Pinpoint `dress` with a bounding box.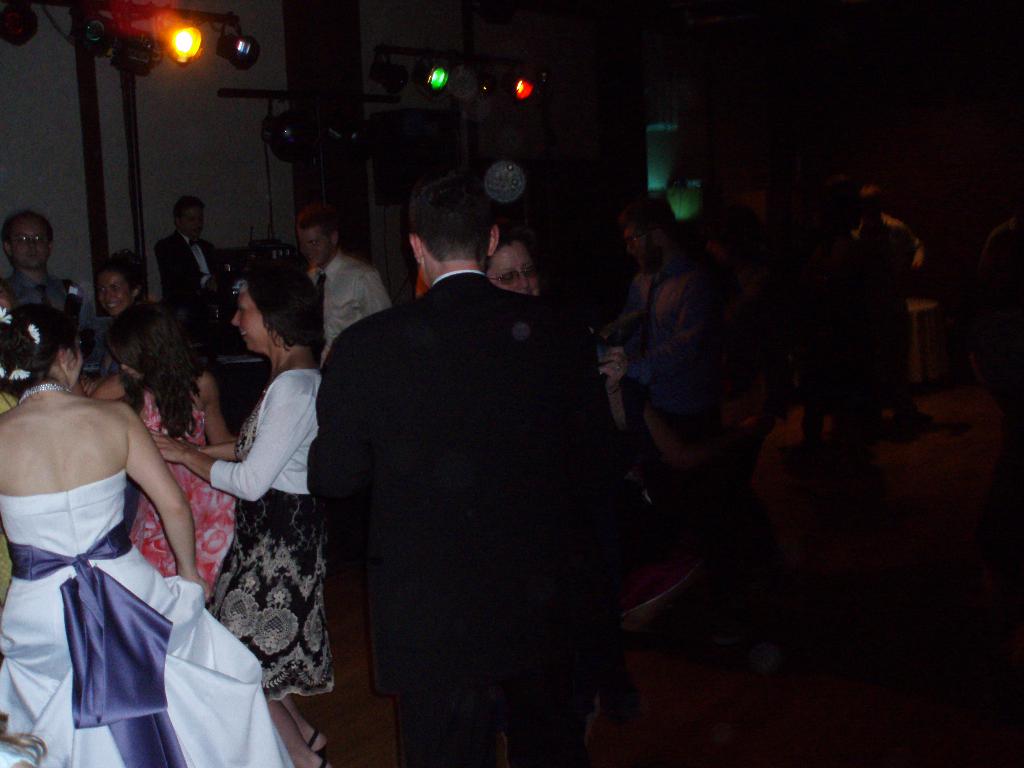
crop(127, 388, 237, 590).
